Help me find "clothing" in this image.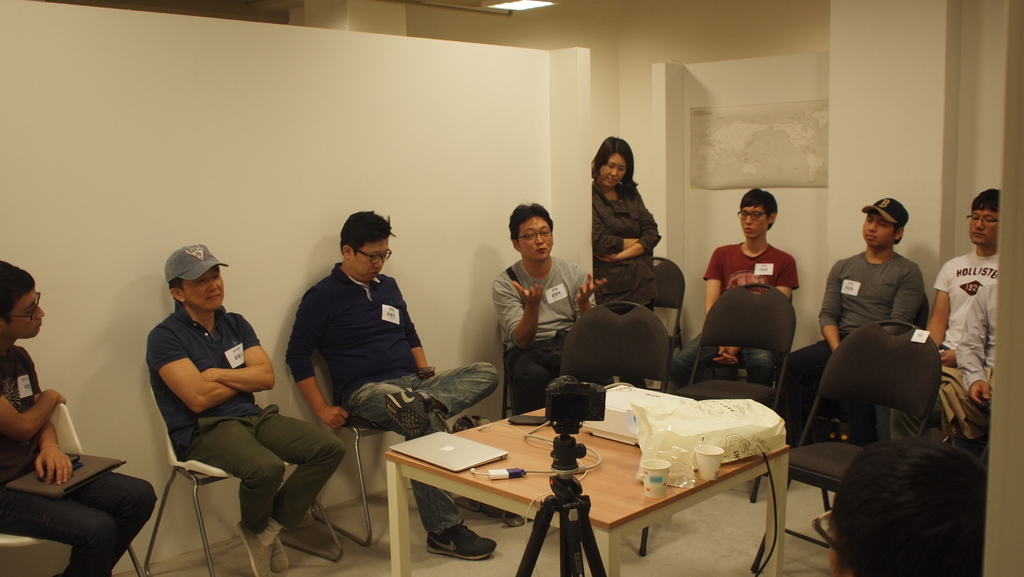
Found it: <region>669, 237, 801, 393</region>.
